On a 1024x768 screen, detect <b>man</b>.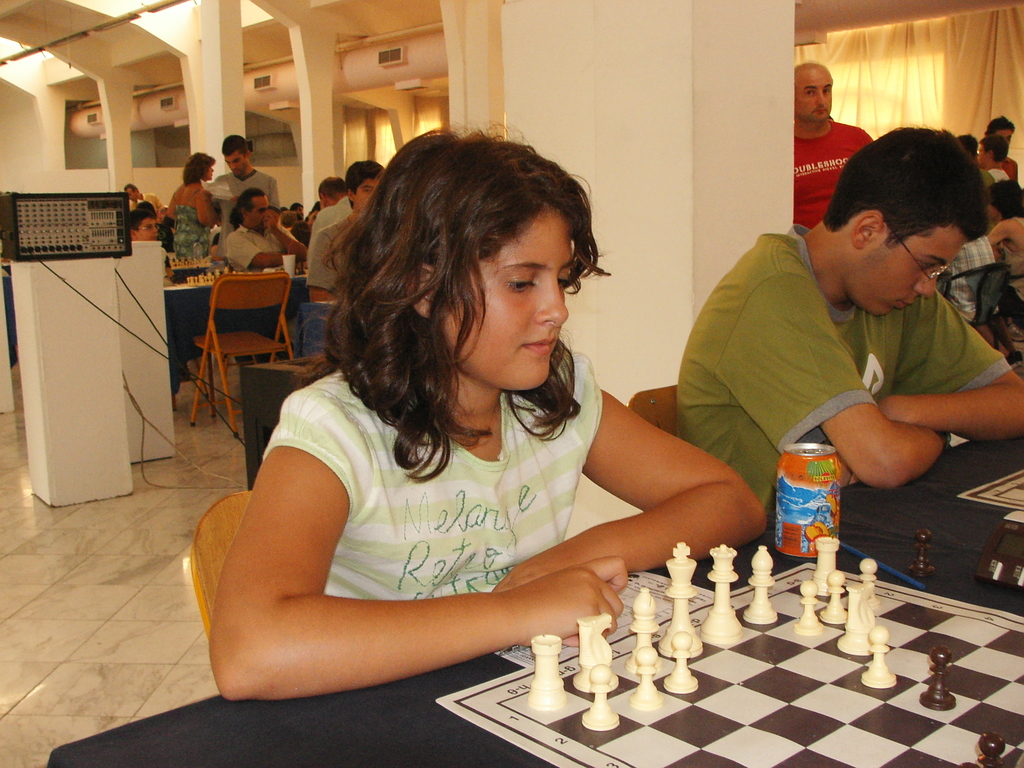
locate(225, 189, 310, 357).
